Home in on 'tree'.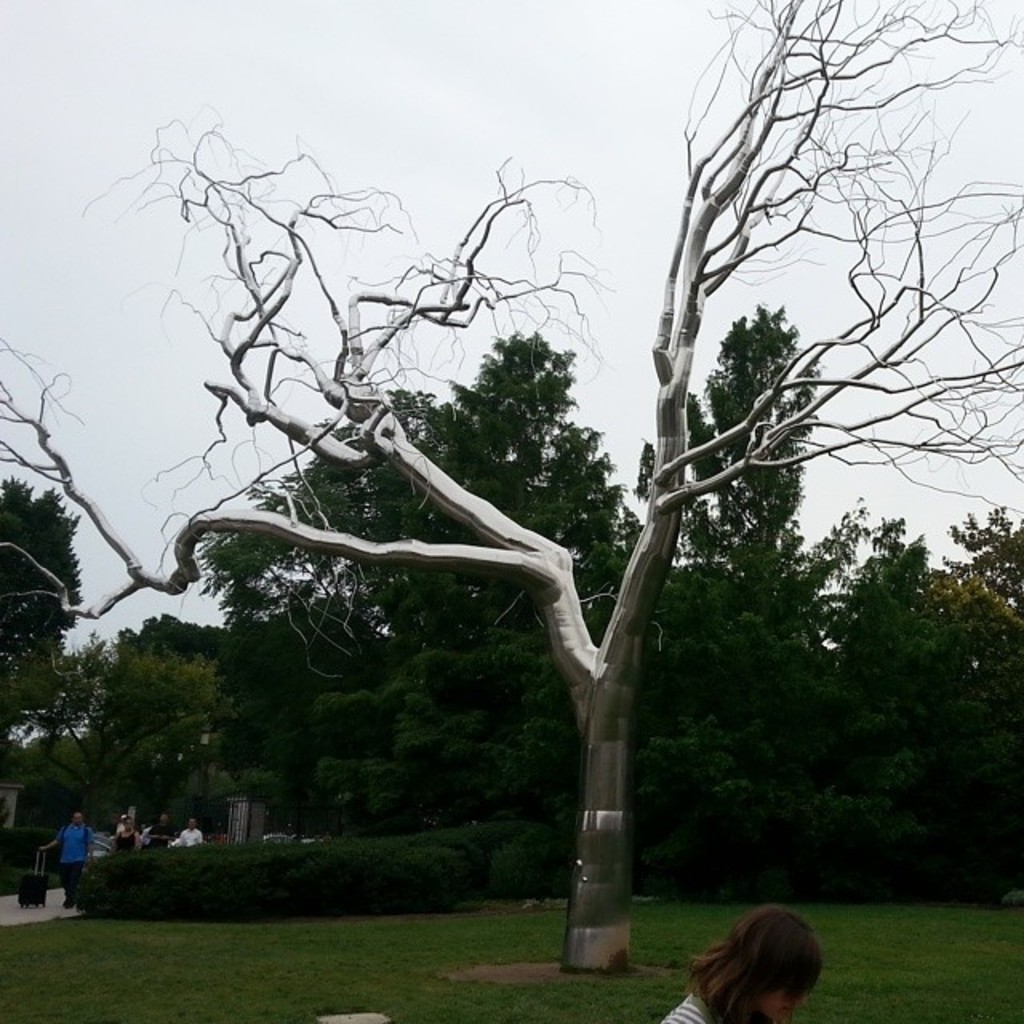
Homed in at [626, 304, 835, 626].
